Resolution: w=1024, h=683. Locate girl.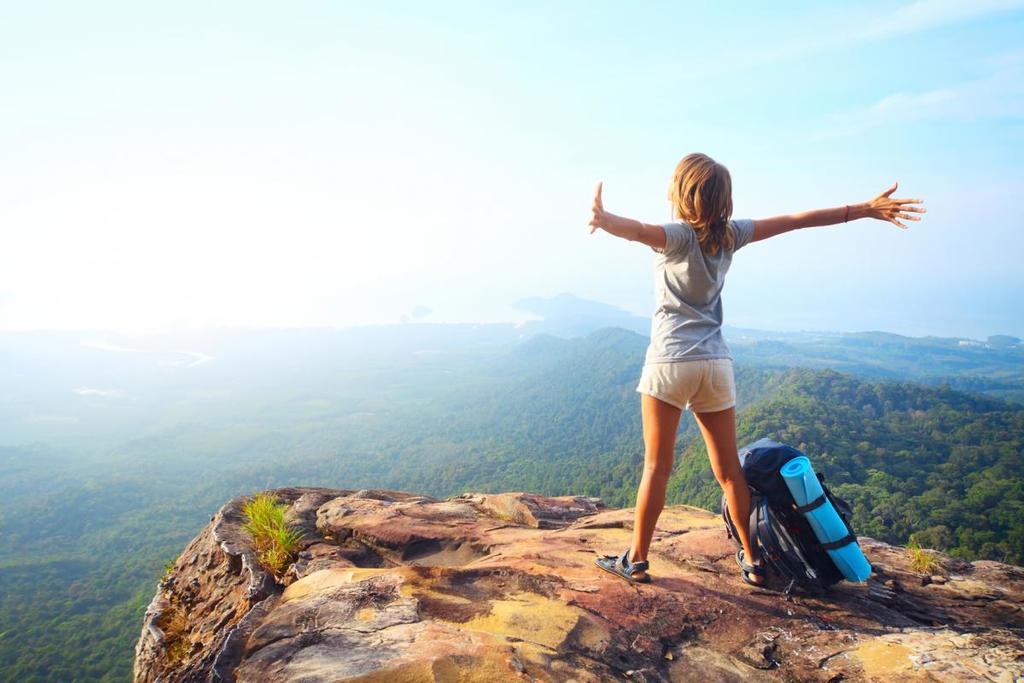
588:145:927:590.
